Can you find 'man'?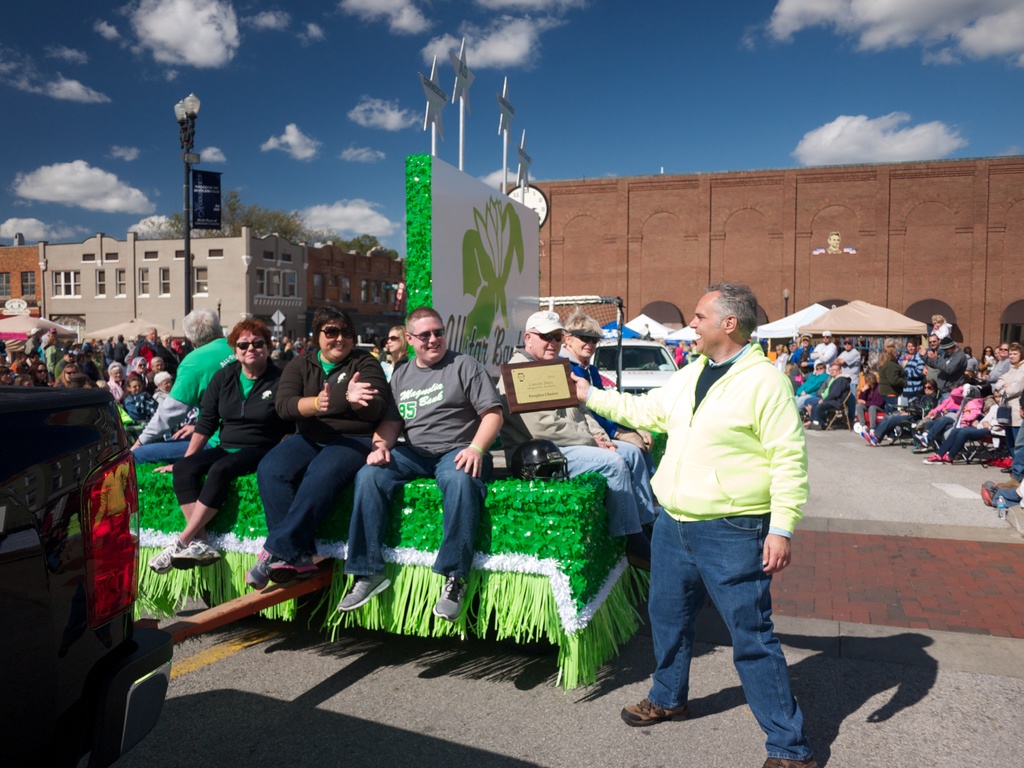
Yes, bounding box: (x1=569, y1=280, x2=828, y2=767).
